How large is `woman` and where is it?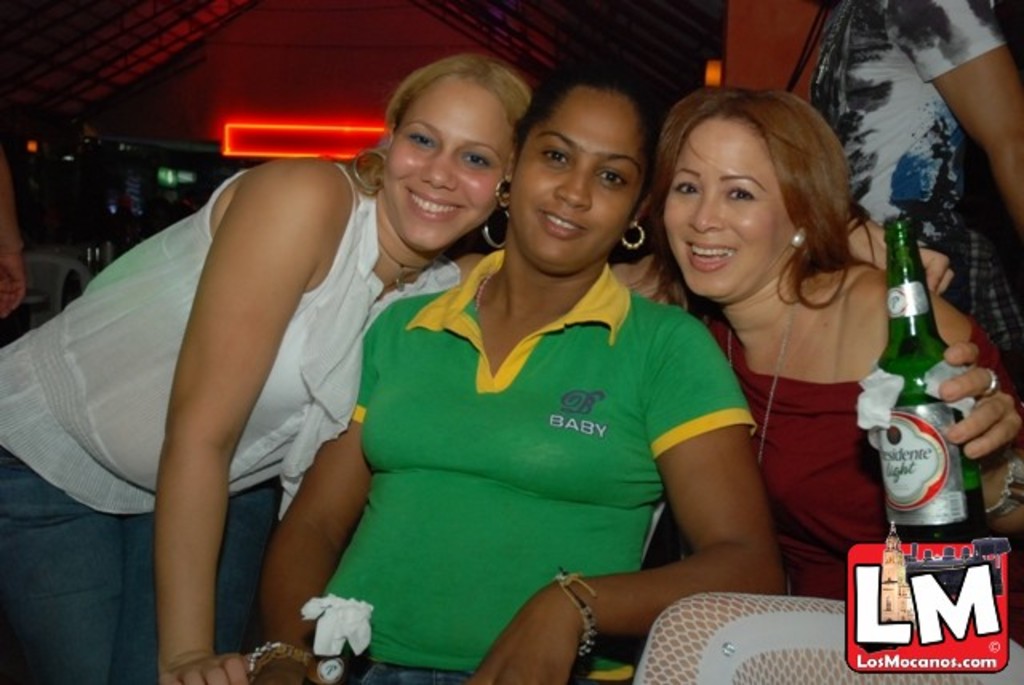
Bounding box: detection(613, 88, 1022, 600).
